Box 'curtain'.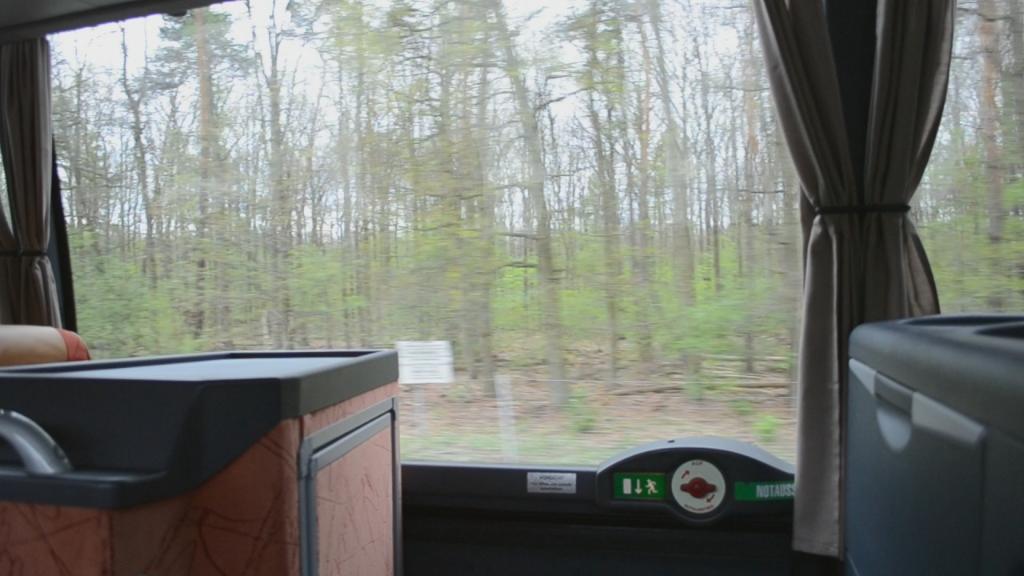
[0, 39, 58, 328].
